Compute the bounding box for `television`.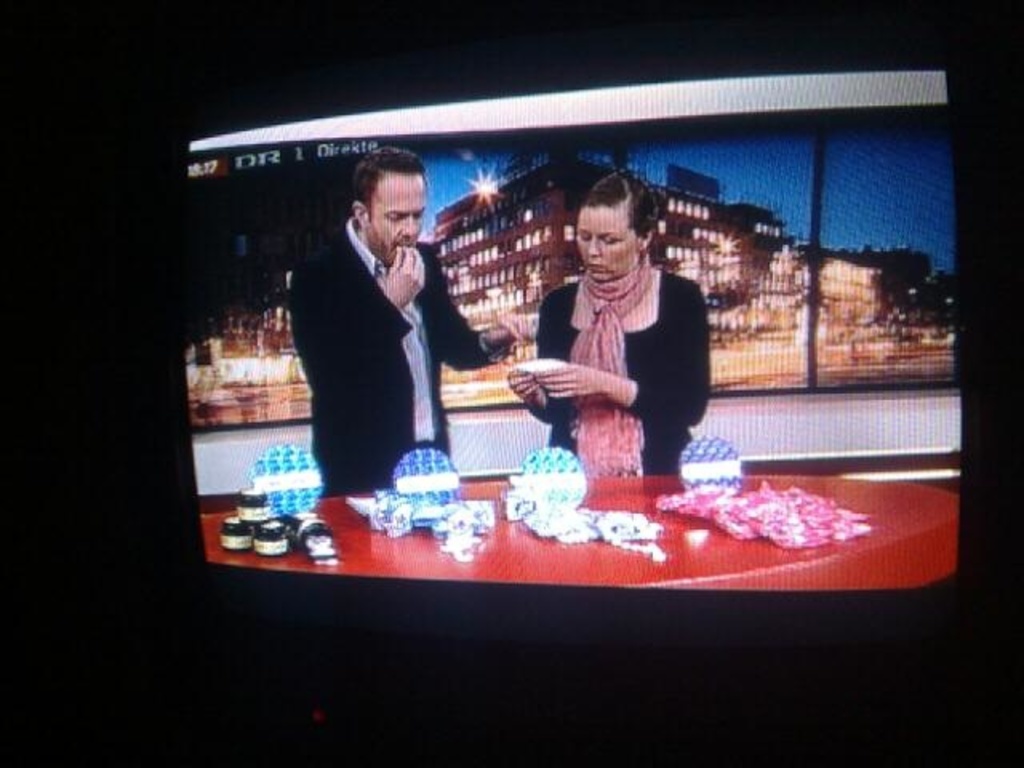
(left=186, top=59, right=966, bottom=589).
